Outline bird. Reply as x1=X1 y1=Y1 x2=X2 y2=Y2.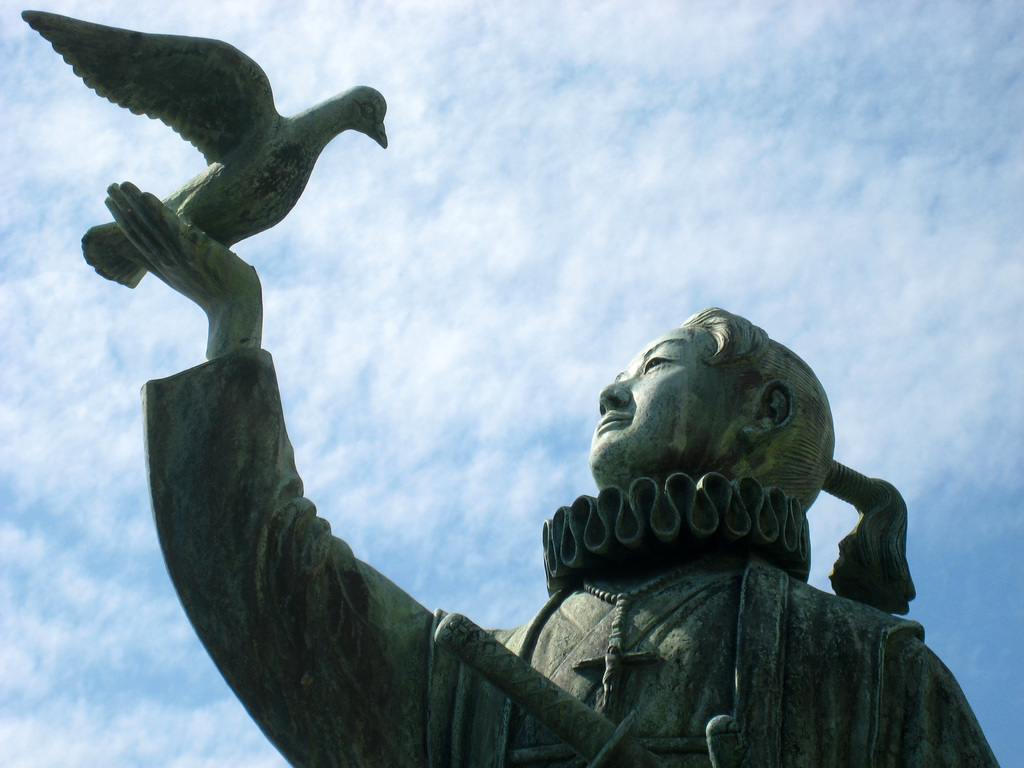
x1=50 y1=15 x2=386 y2=298.
